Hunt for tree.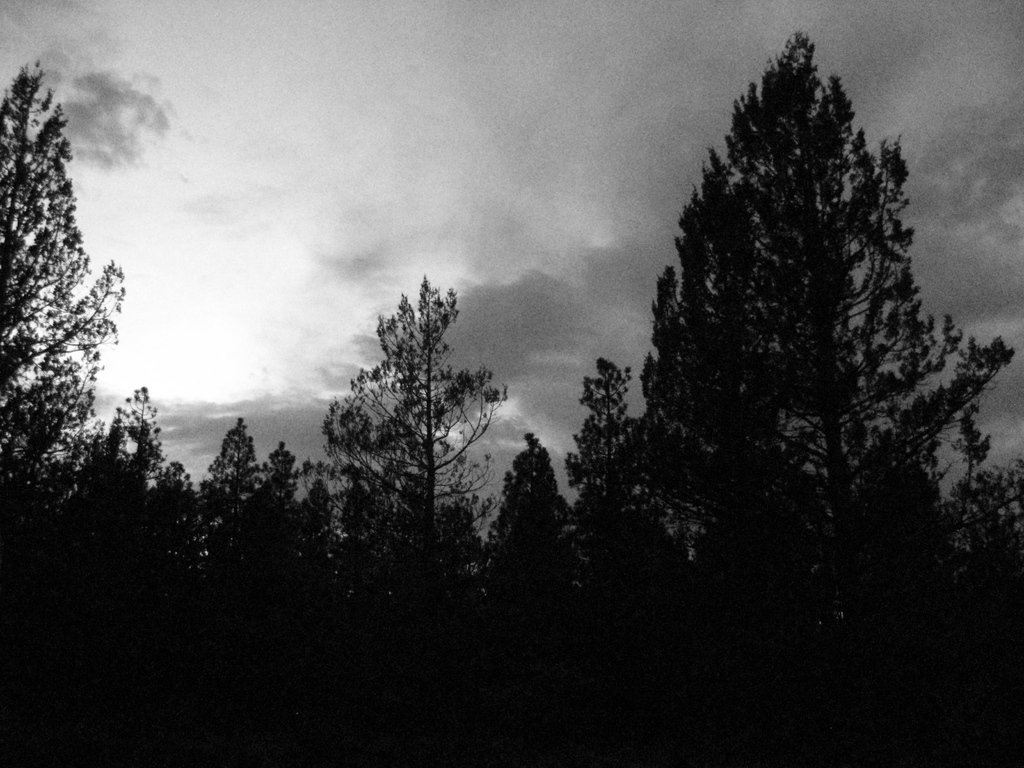
Hunted down at [70, 382, 191, 598].
